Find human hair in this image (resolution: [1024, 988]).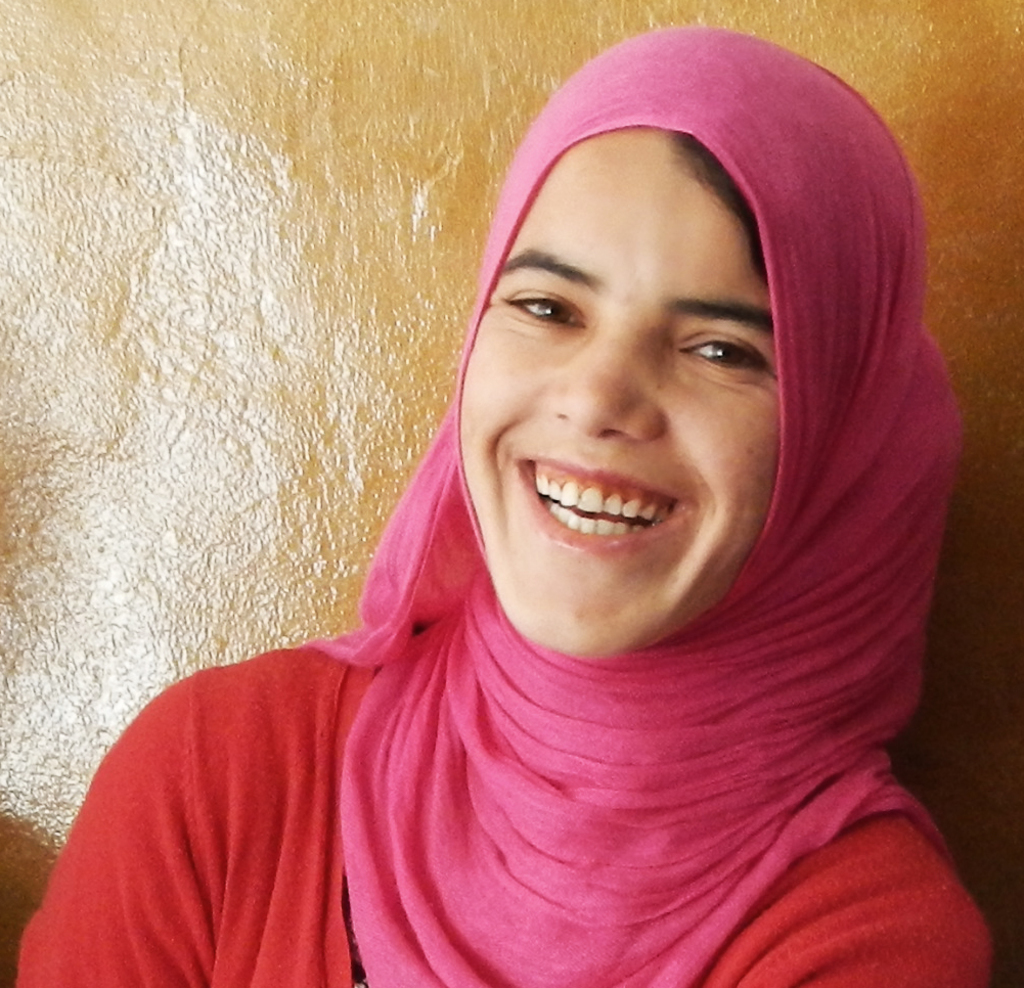
[672, 125, 765, 286].
